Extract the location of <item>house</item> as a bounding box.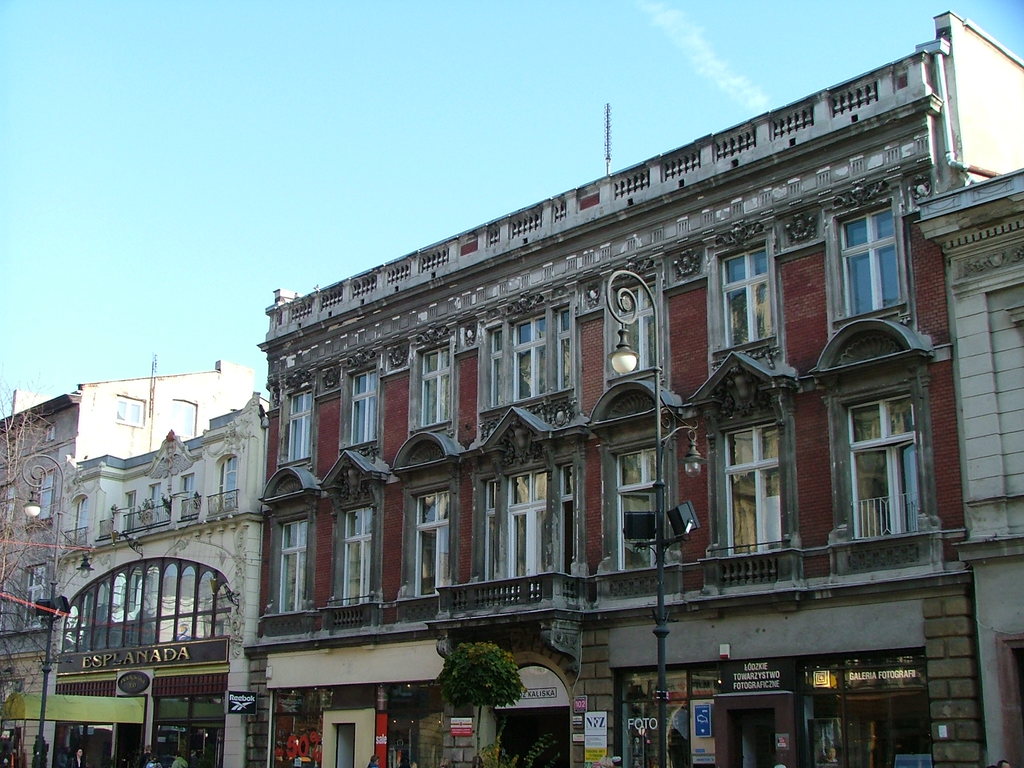
0/363/259/760.
